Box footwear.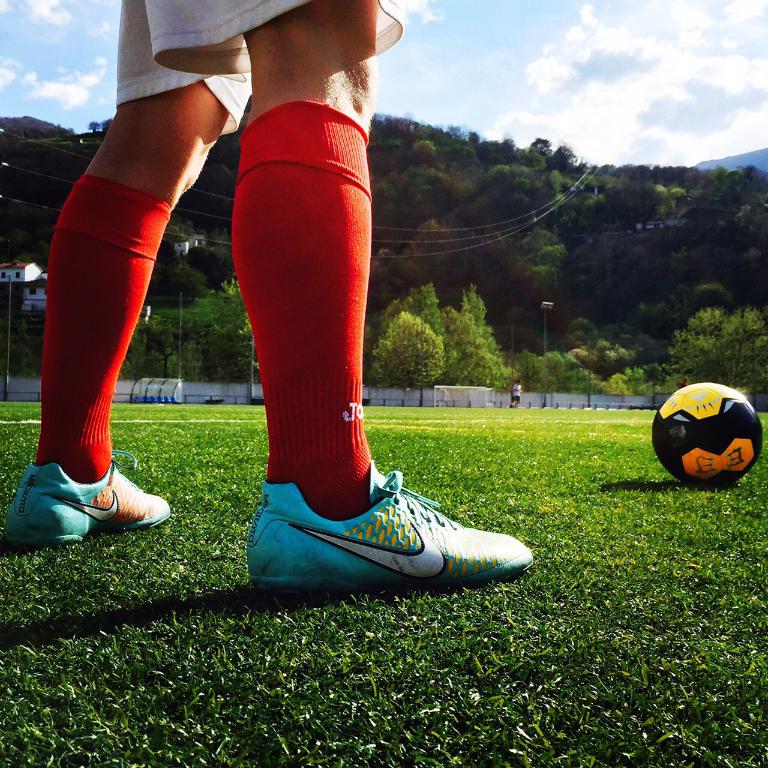
select_region(244, 457, 533, 593).
